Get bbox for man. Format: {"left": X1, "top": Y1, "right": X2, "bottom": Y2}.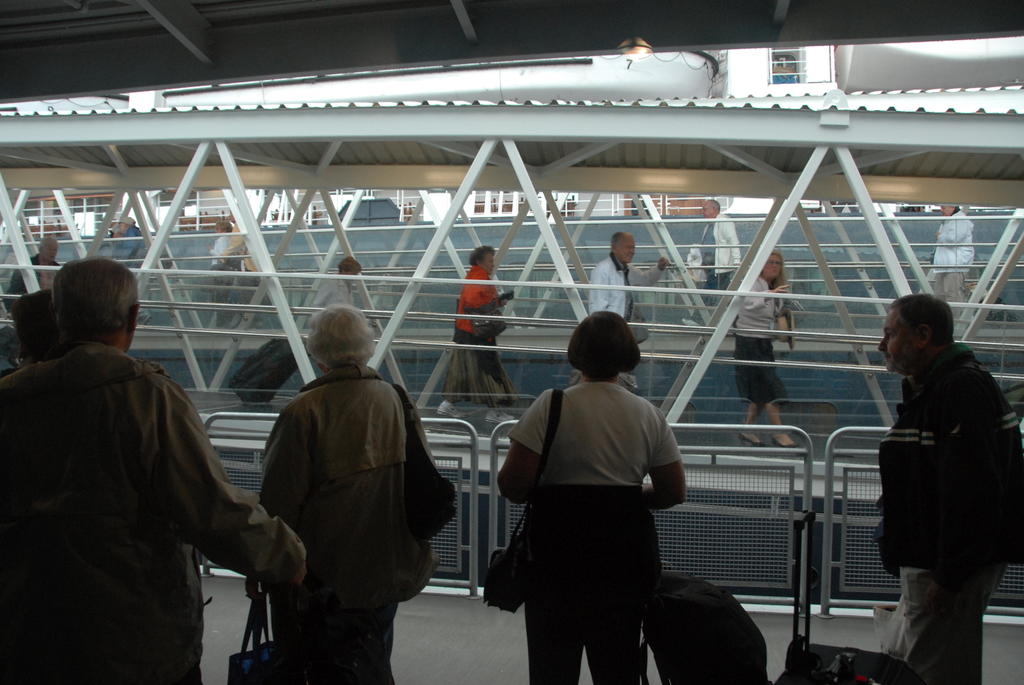
{"left": 877, "top": 297, "right": 1022, "bottom": 684}.
